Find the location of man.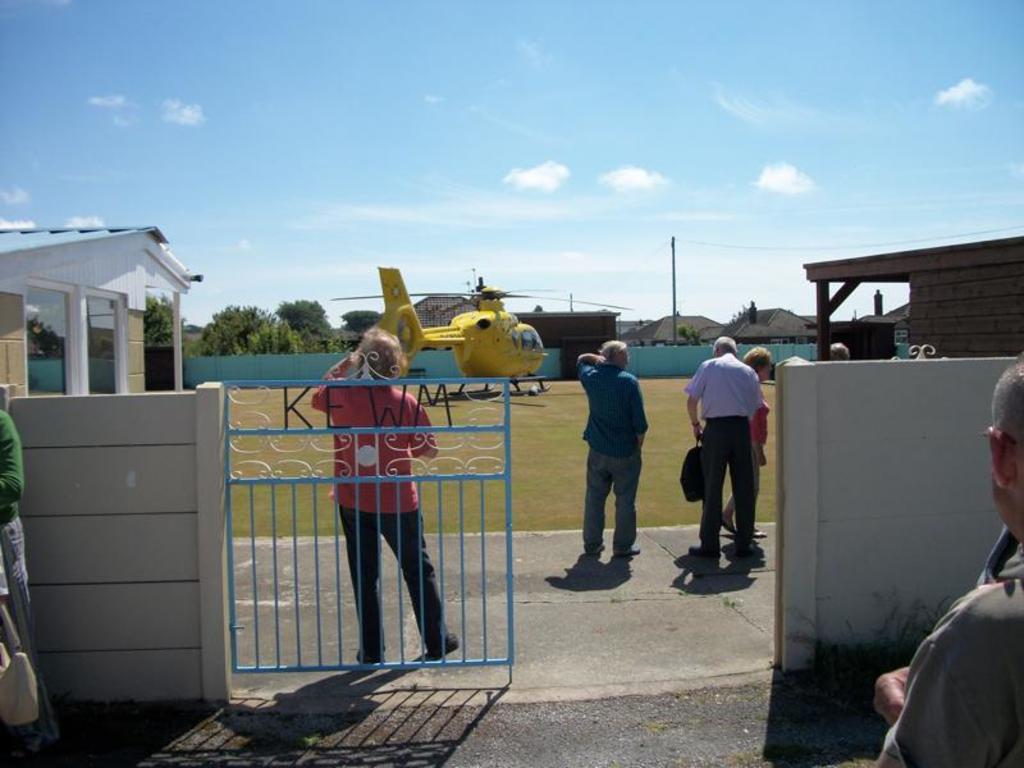
Location: x1=874, y1=349, x2=1023, y2=767.
